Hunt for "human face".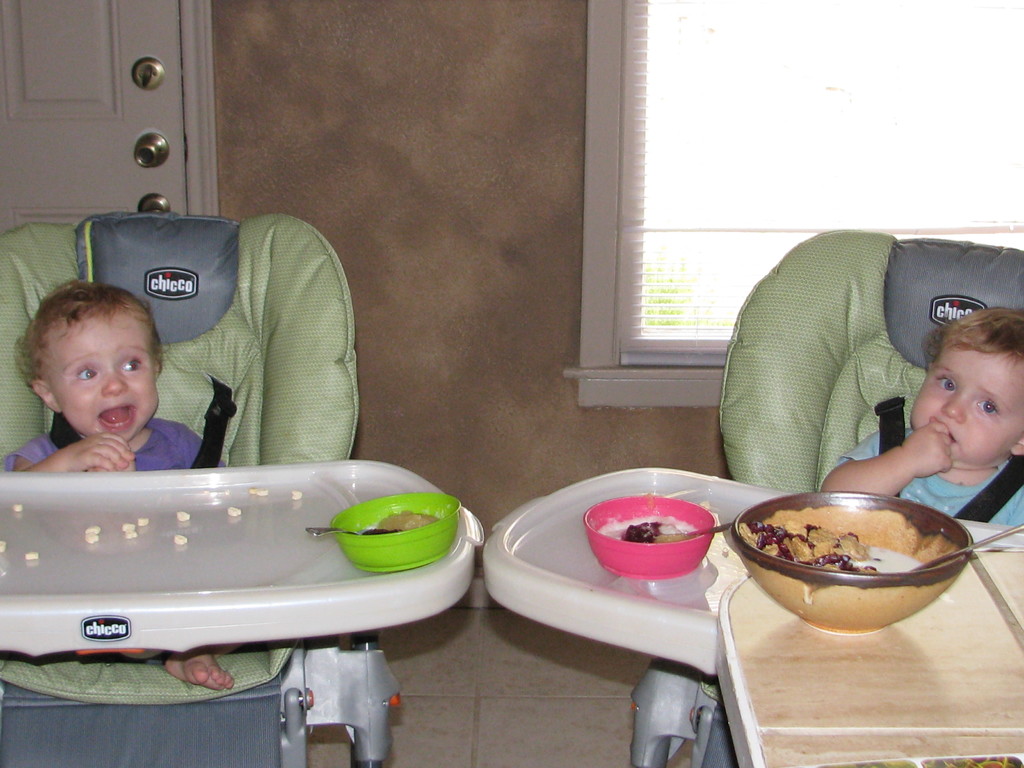
Hunted down at l=909, t=351, r=1023, b=464.
